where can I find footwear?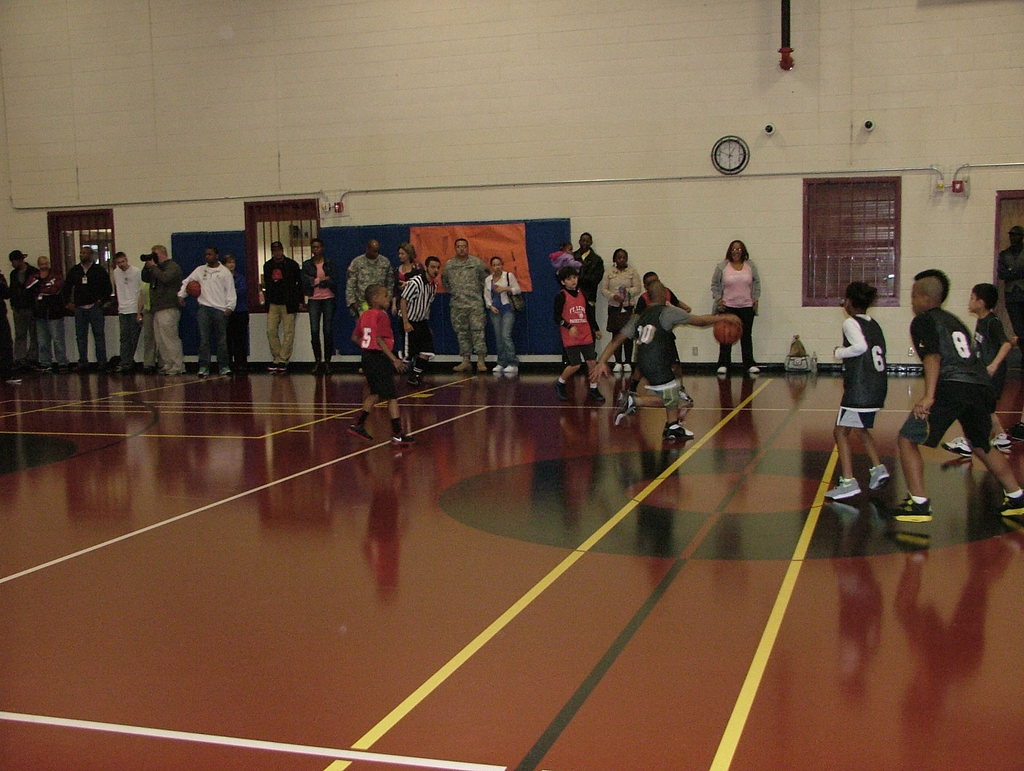
You can find it at rect(556, 378, 568, 403).
